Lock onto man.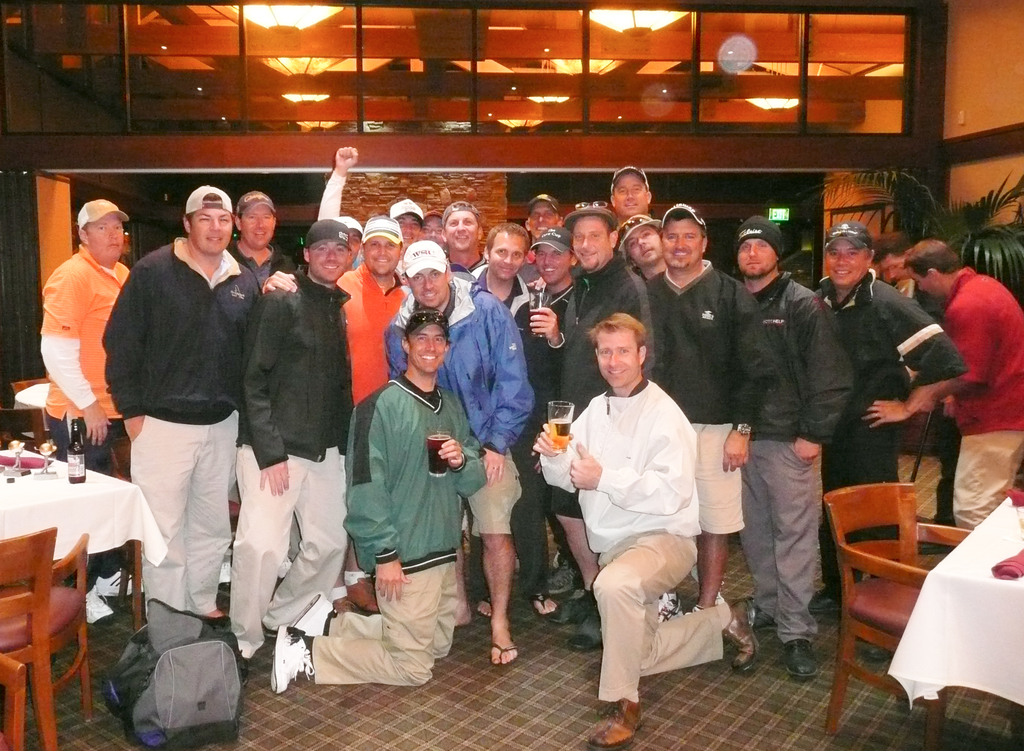
Locked: locate(272, 303, 487, 688).
